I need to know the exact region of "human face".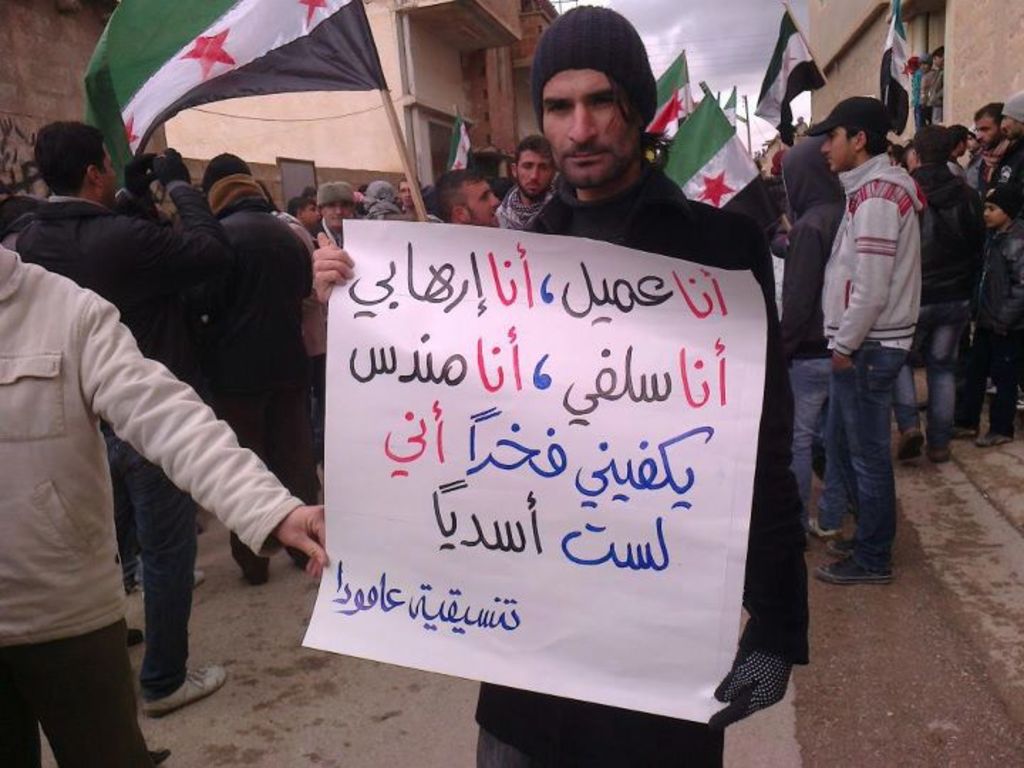
Region: 515, 144, 556, 193.
